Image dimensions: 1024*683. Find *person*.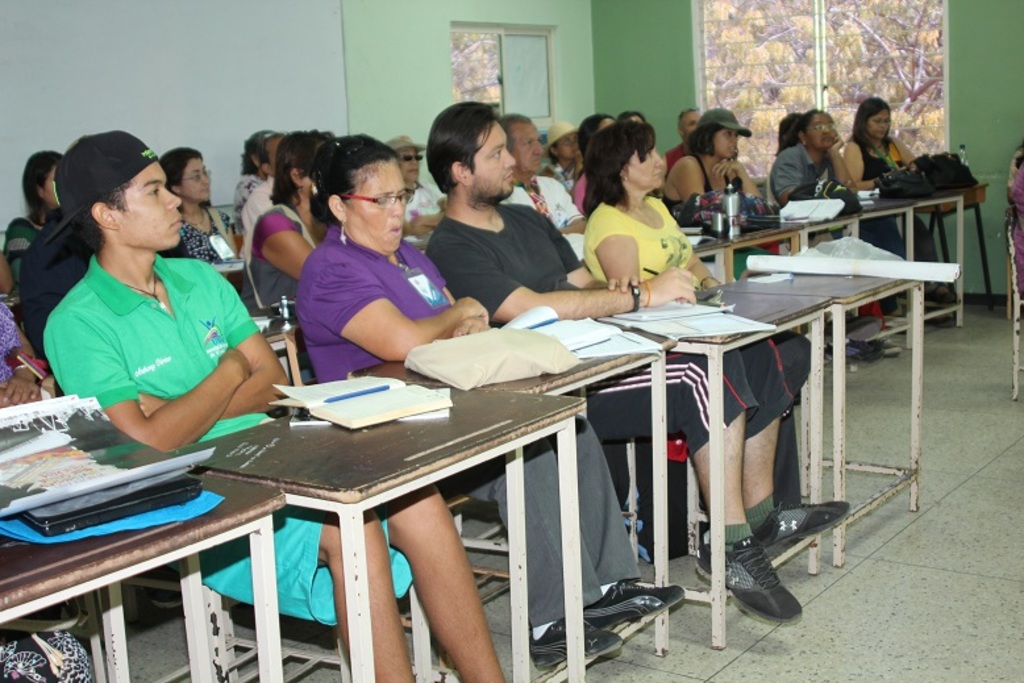
select_region(538, 124, 588, 204).
